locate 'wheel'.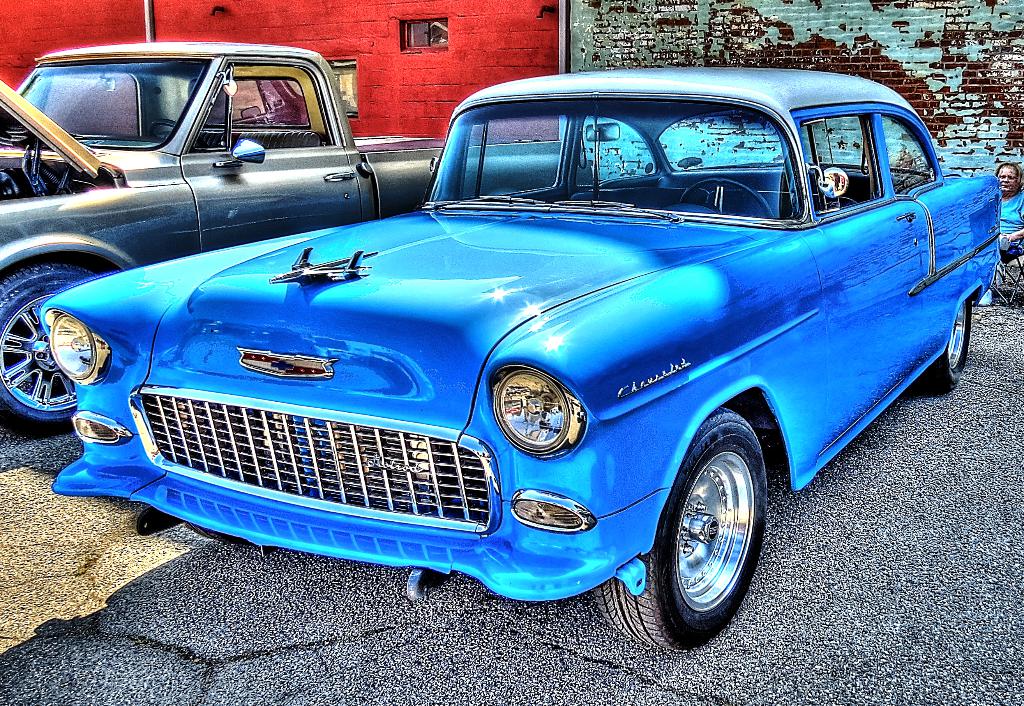
Bounding box: crop(0, 259, 104, 432).
